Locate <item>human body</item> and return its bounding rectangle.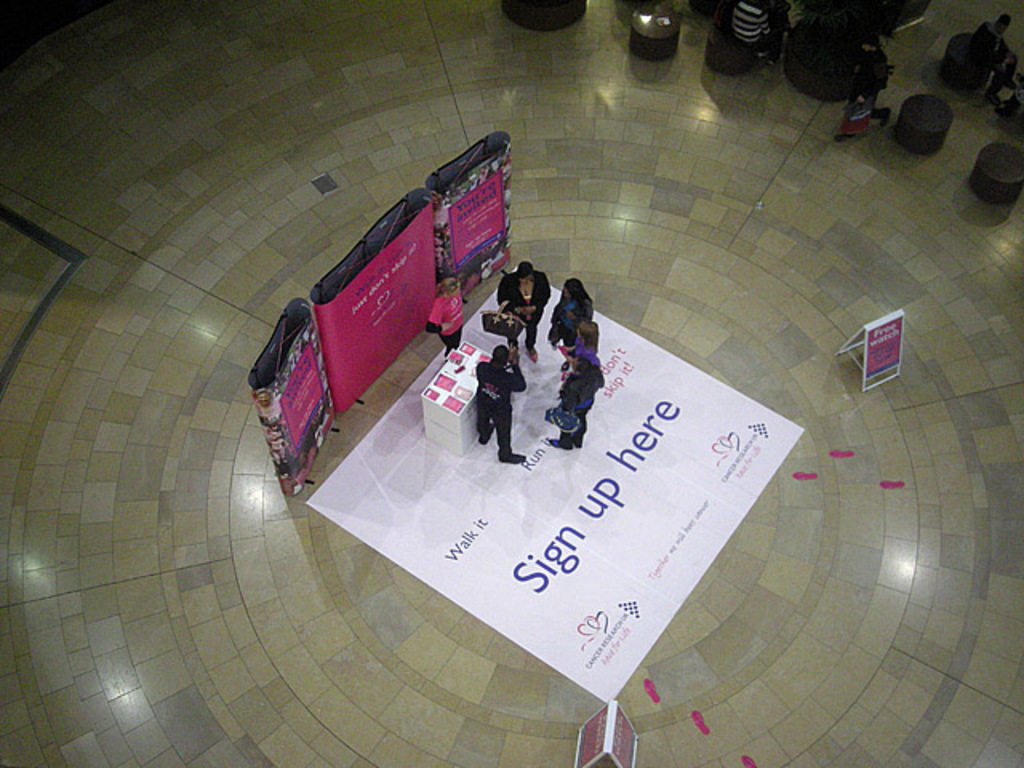
bbox(494, 261, 550, 365).
